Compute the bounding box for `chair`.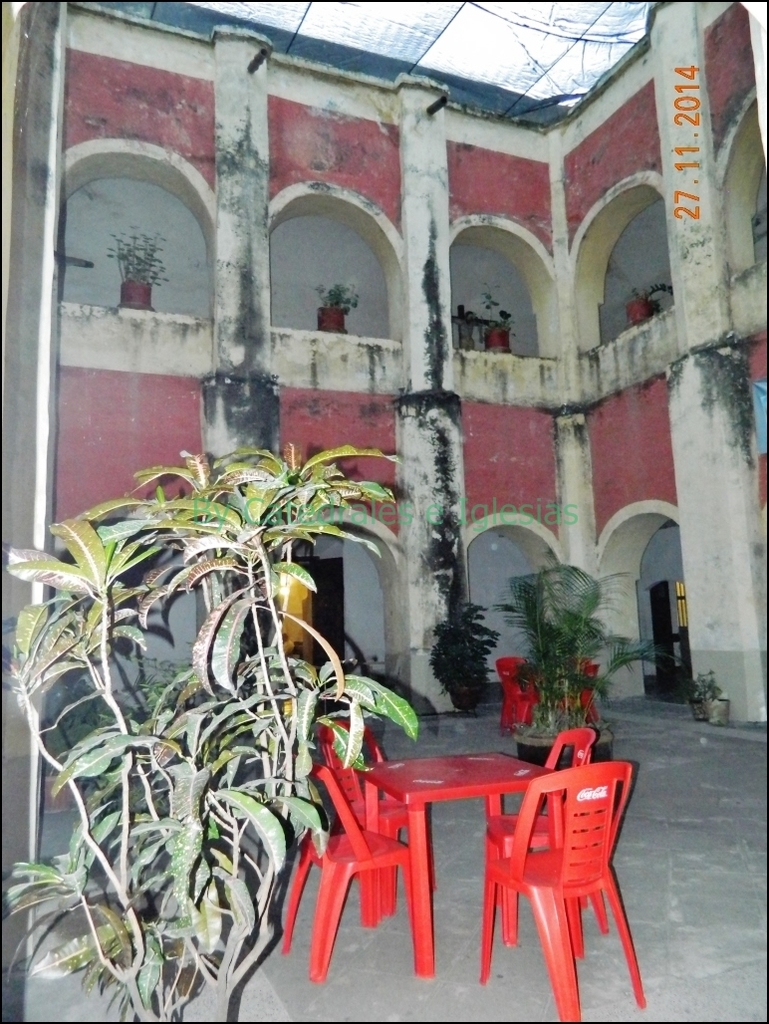
<box>278,756,434,979</box>.
